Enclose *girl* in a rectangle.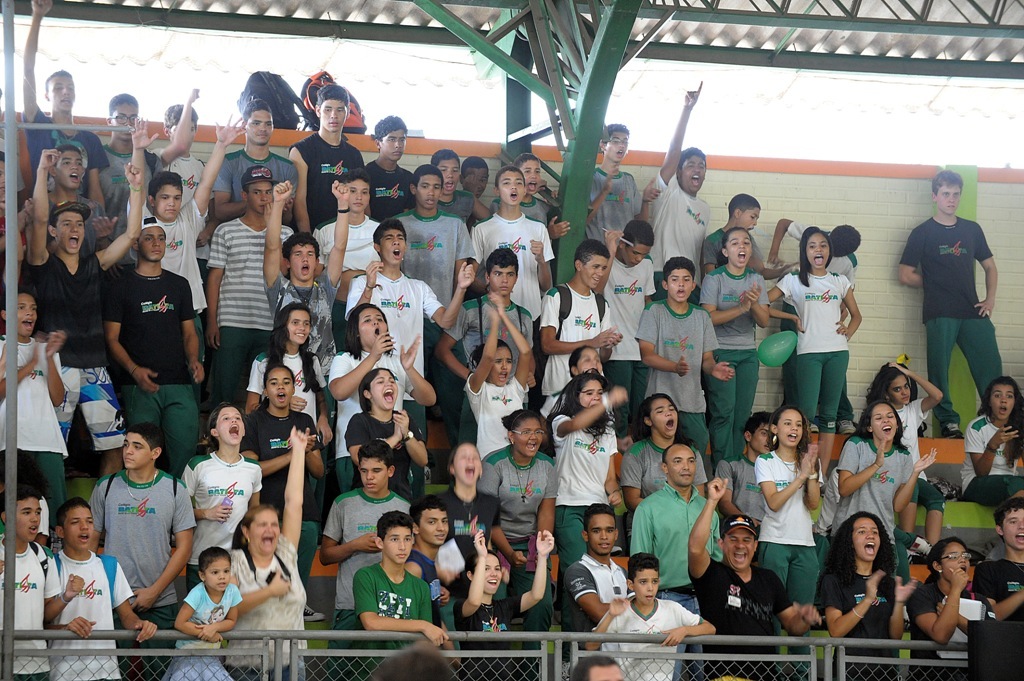
bbox=(457, 530, 554, 680).
